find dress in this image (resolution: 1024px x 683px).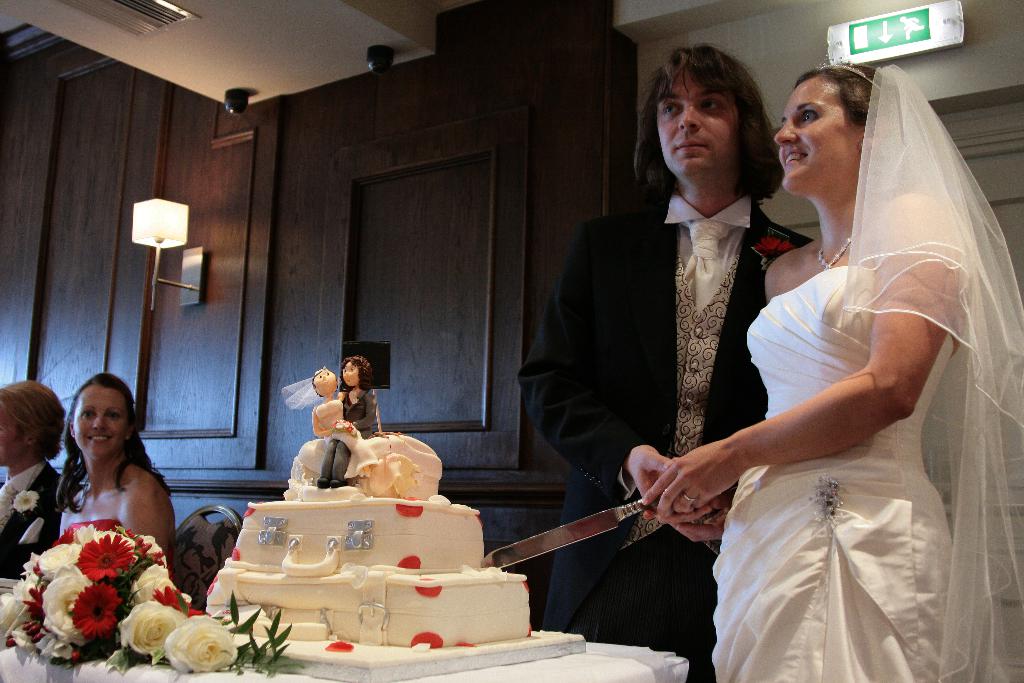
712, 263, 953, 682.
